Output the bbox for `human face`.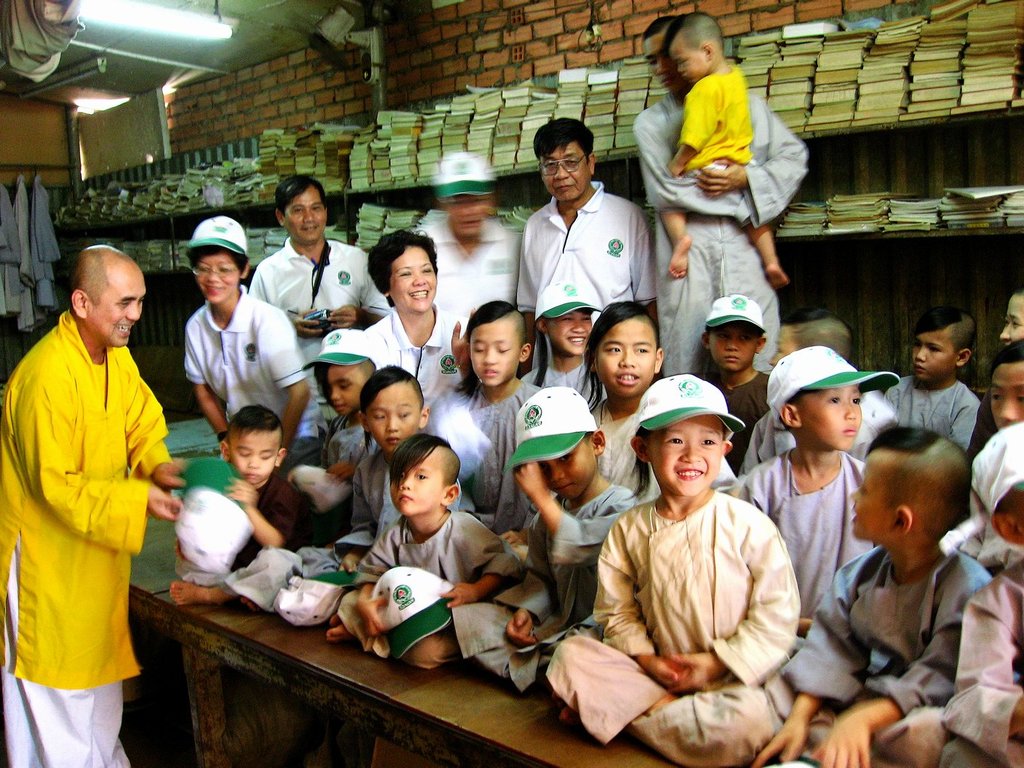
BBox(281, 188, 326, 240).
